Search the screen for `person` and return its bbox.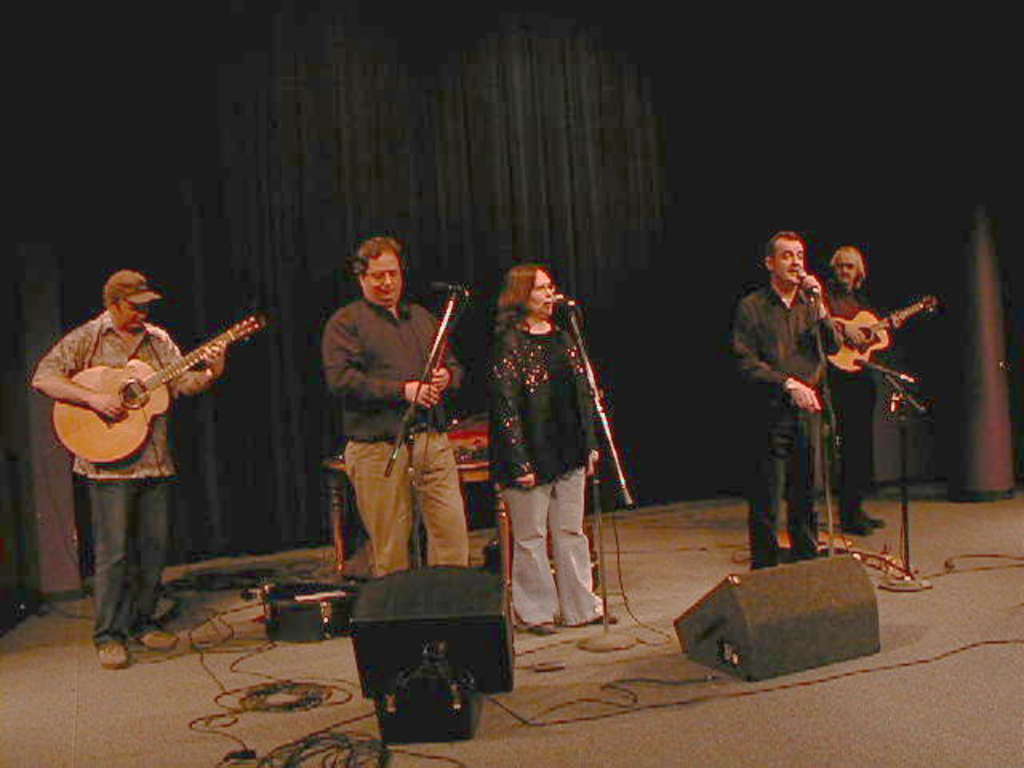
Found: locate(22, 274, 227, 669).
